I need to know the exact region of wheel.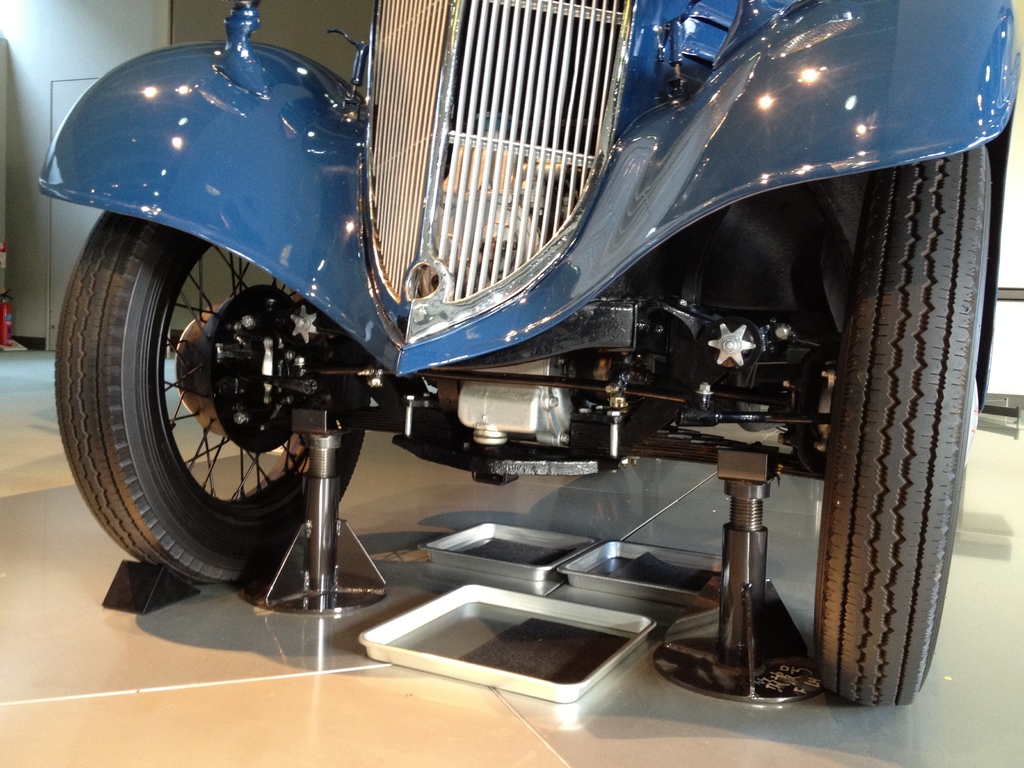
Region: [x1=812, y1=143, x2=984, y2=705].
